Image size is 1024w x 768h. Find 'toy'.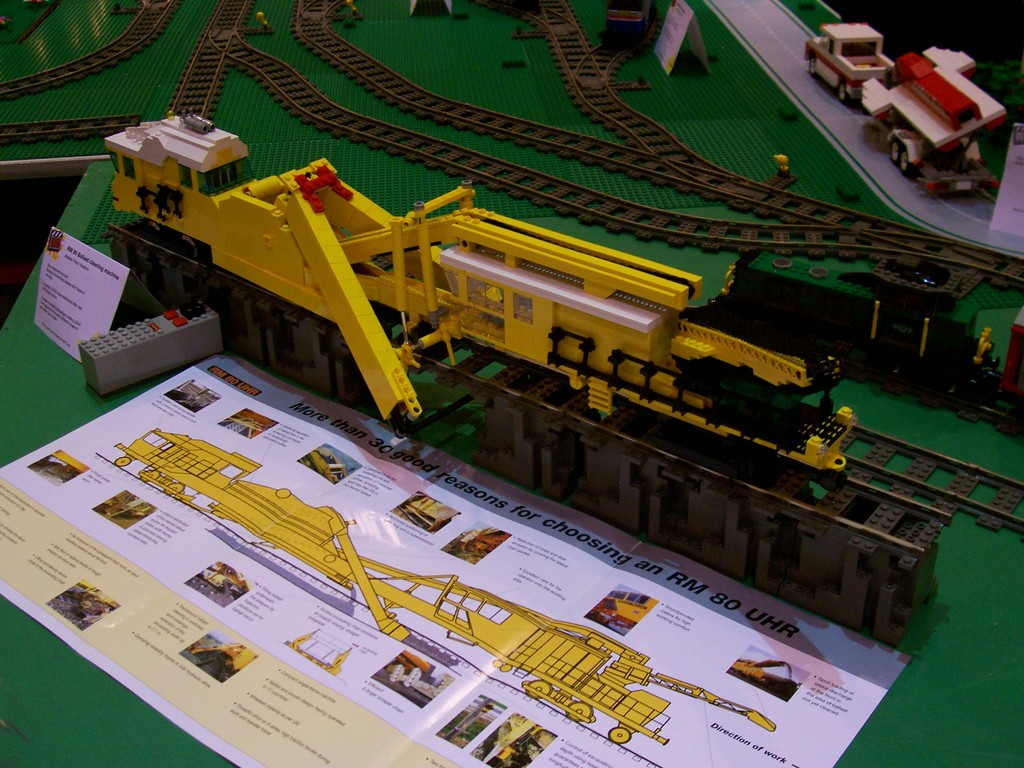
pyautogui.locateOnScreen(726, 657, 799, 701).
